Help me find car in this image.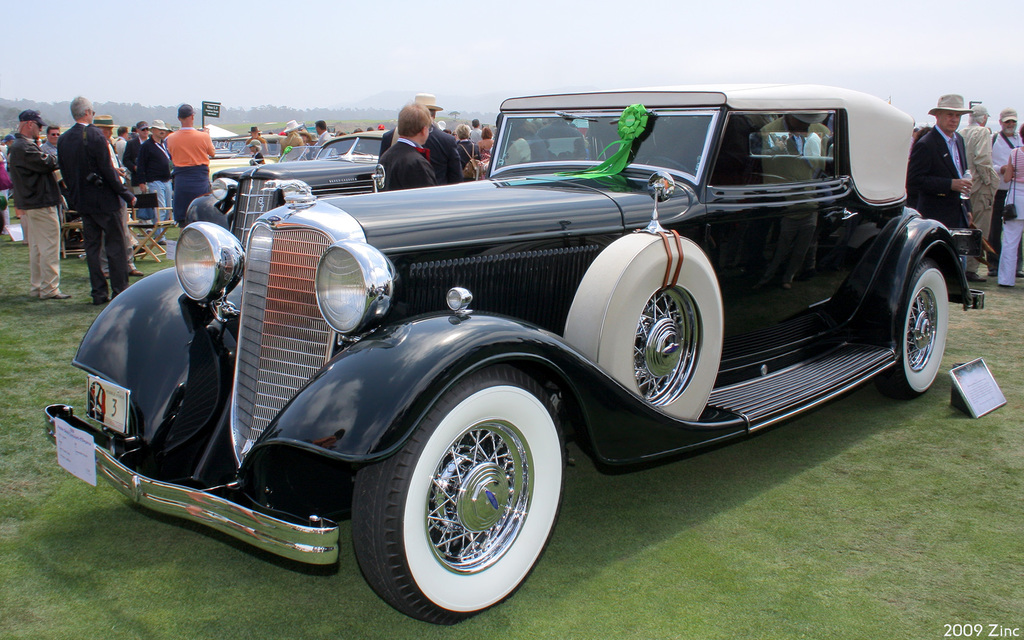
Found it: select_region(47, 82, 984, 620).
